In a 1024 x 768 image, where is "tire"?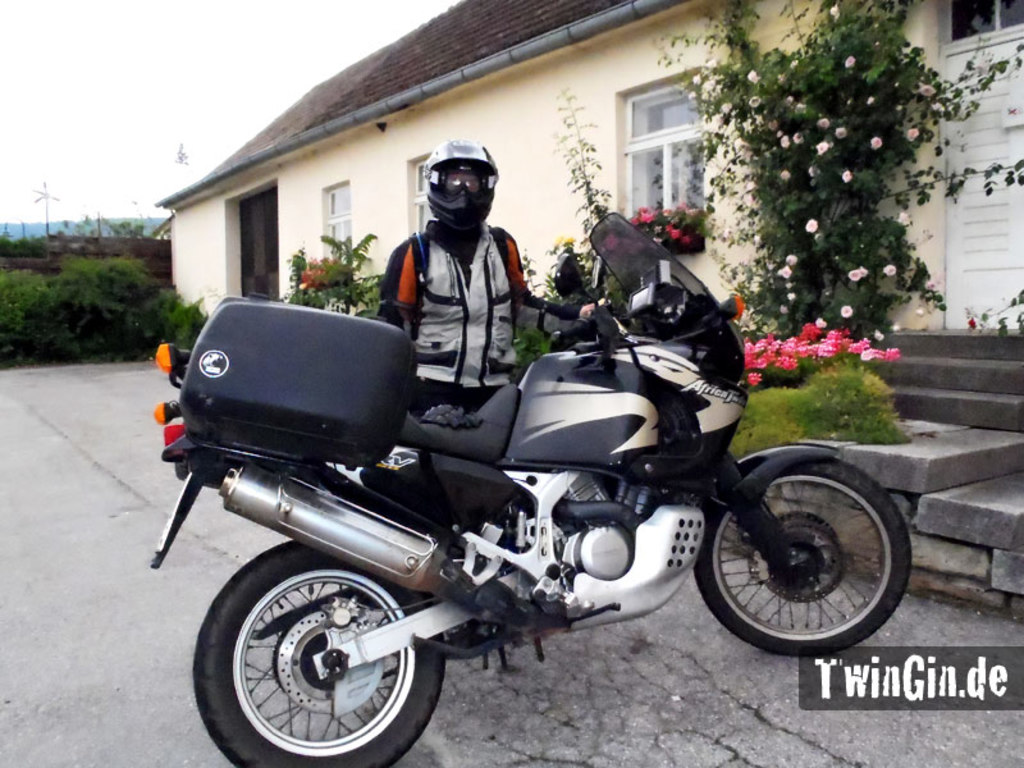
region(698, 460, 910, 660).
